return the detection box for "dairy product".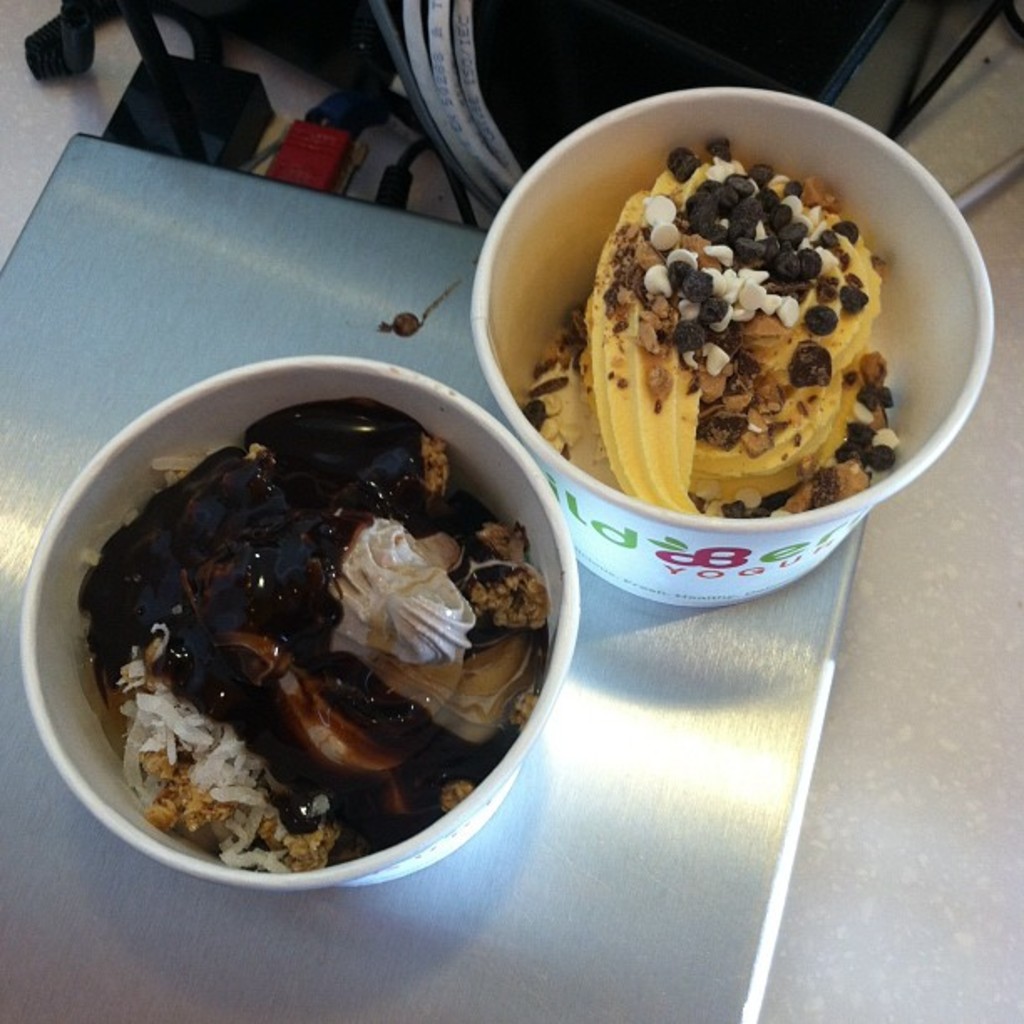
{"left": 57, "top": 407, "right": 591, "bottom": 837}.
